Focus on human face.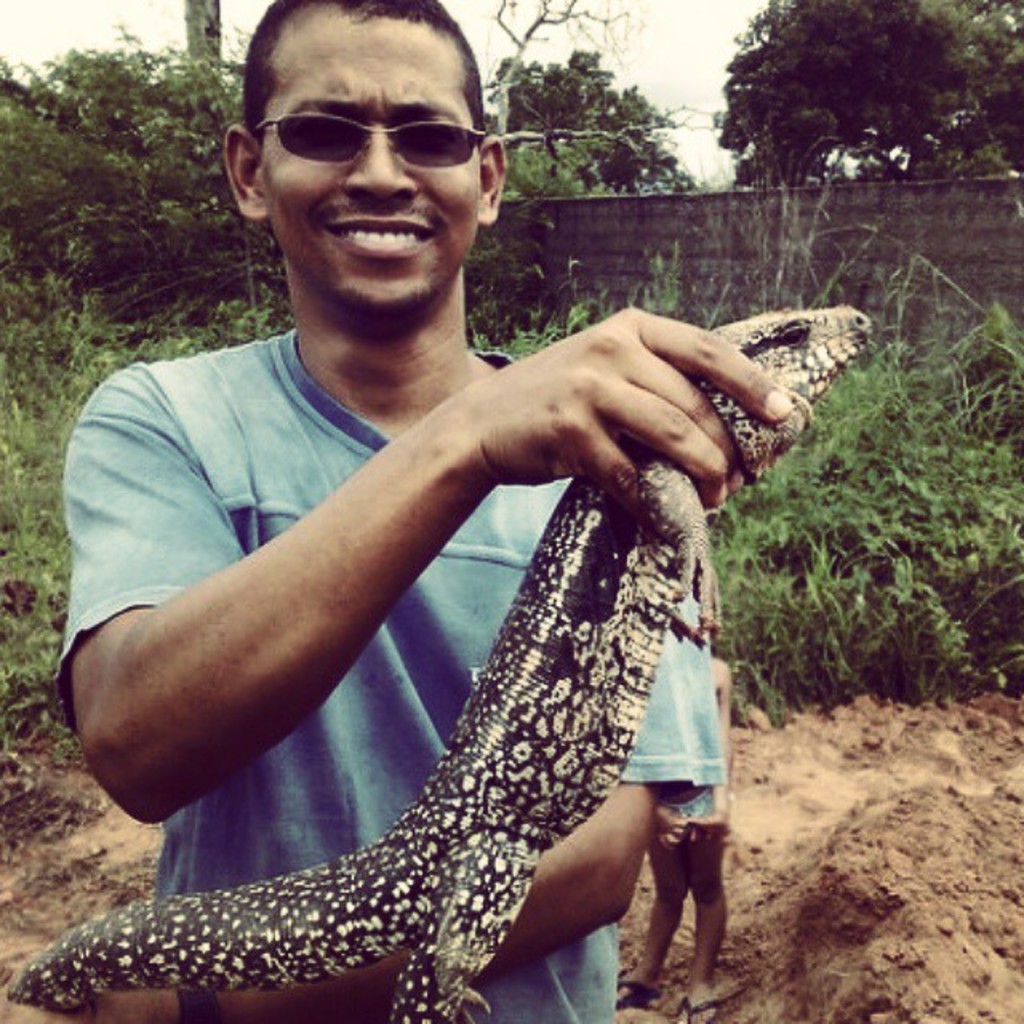
Focused at <region>259, 13, 480, 307</region>.
